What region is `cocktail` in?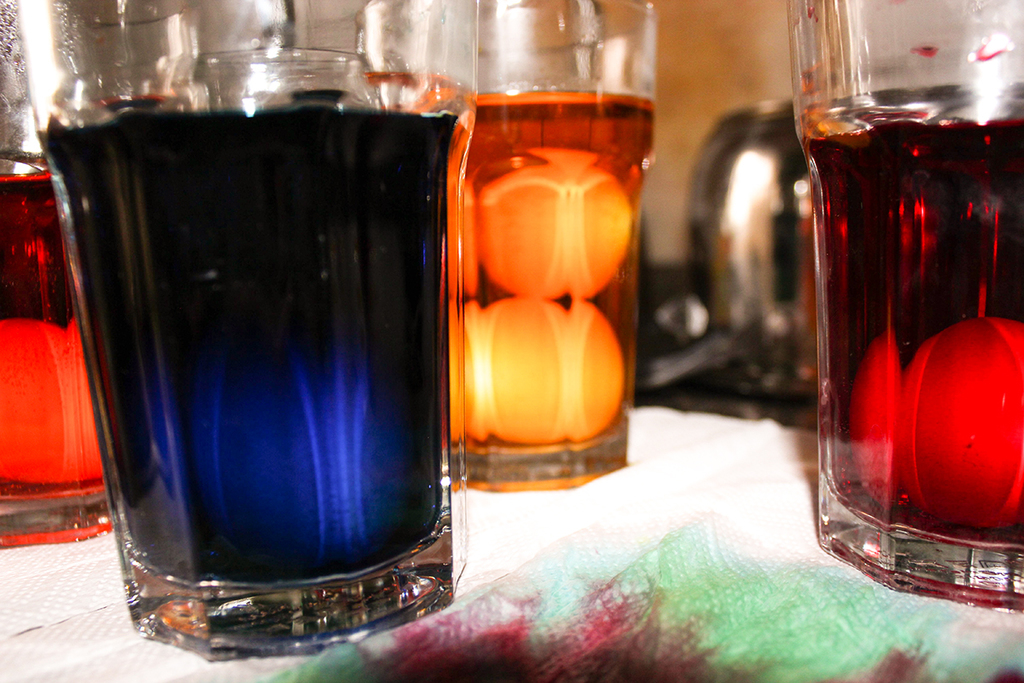
left=355, top=1, right=650, bottom=484.
